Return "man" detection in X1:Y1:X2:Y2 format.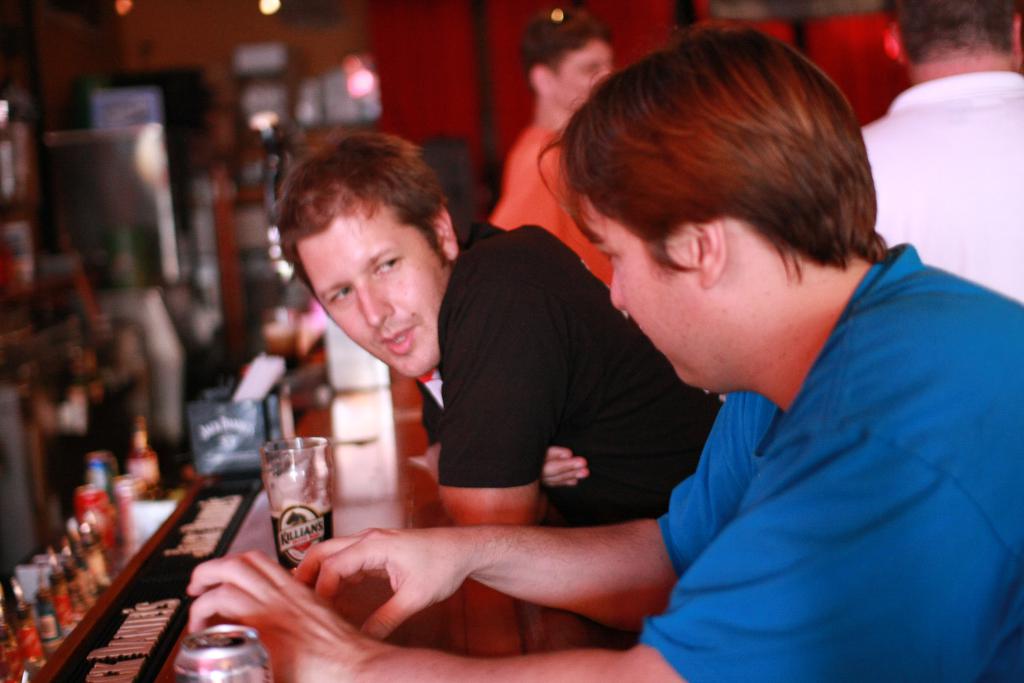
870:10:1023:319.
